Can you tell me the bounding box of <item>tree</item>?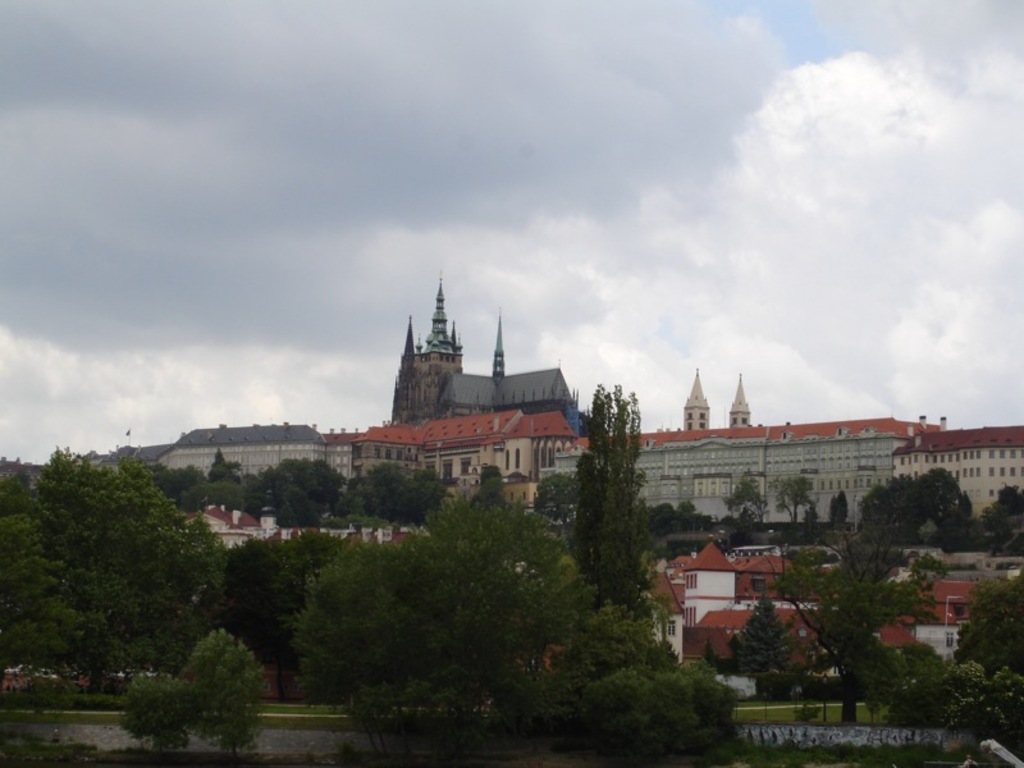
<region>242, 458, 355, 540</region>.
